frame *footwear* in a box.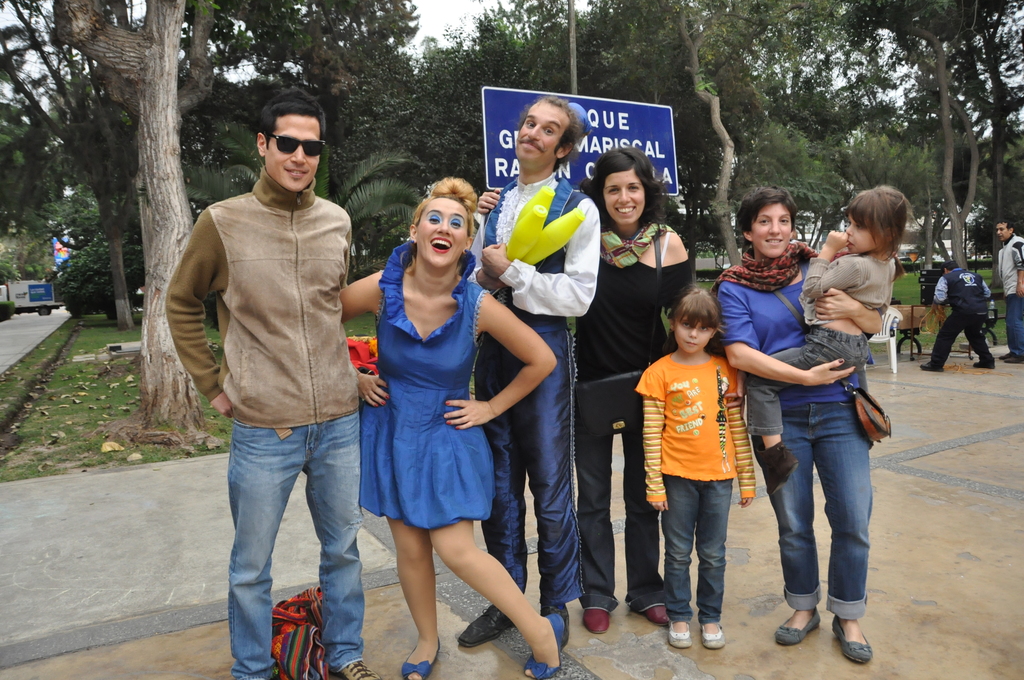
rect(773, 605, 827, 647).
